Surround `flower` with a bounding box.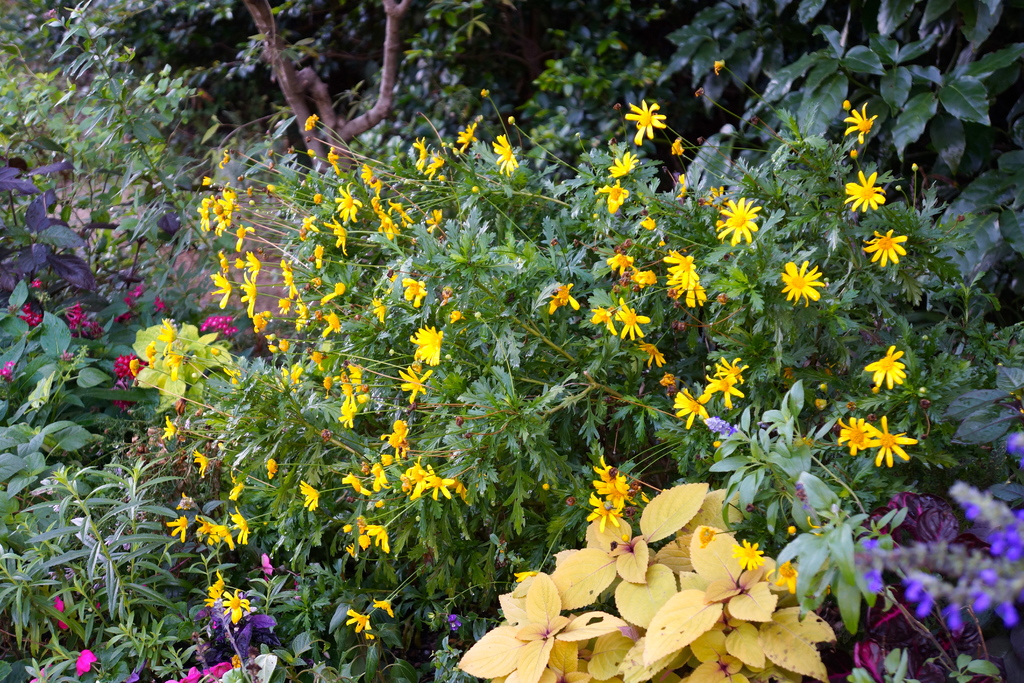
bbox(392, 418, 409, 450).
